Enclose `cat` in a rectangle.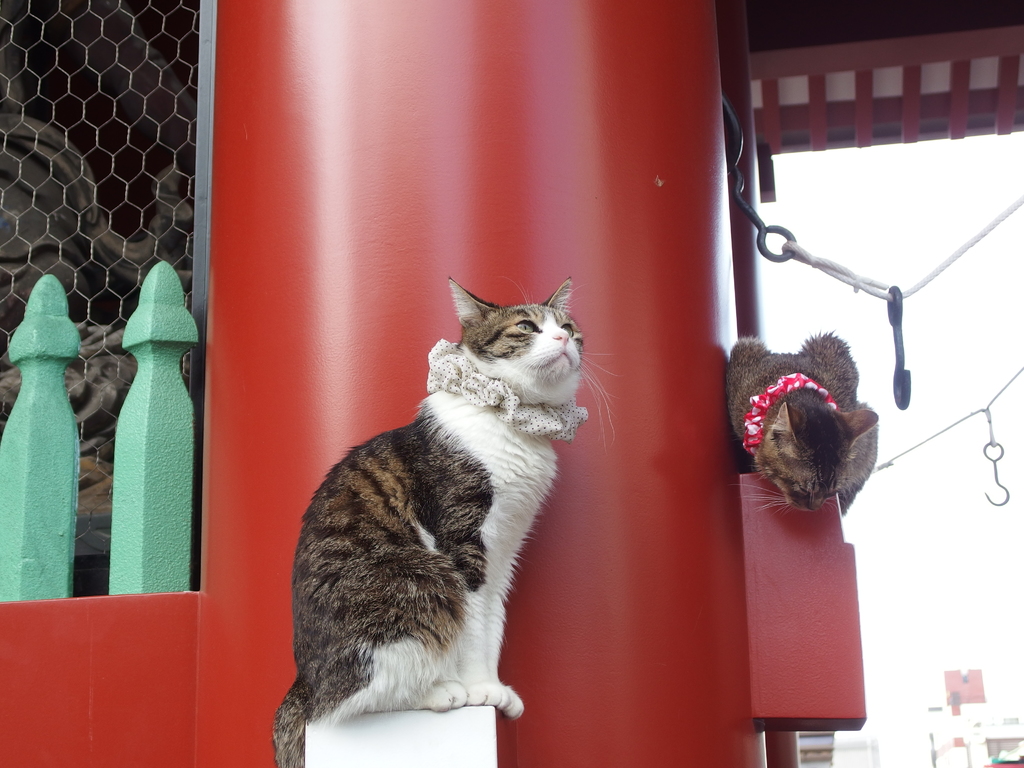
l=728, t=331, r=880, b=522.
